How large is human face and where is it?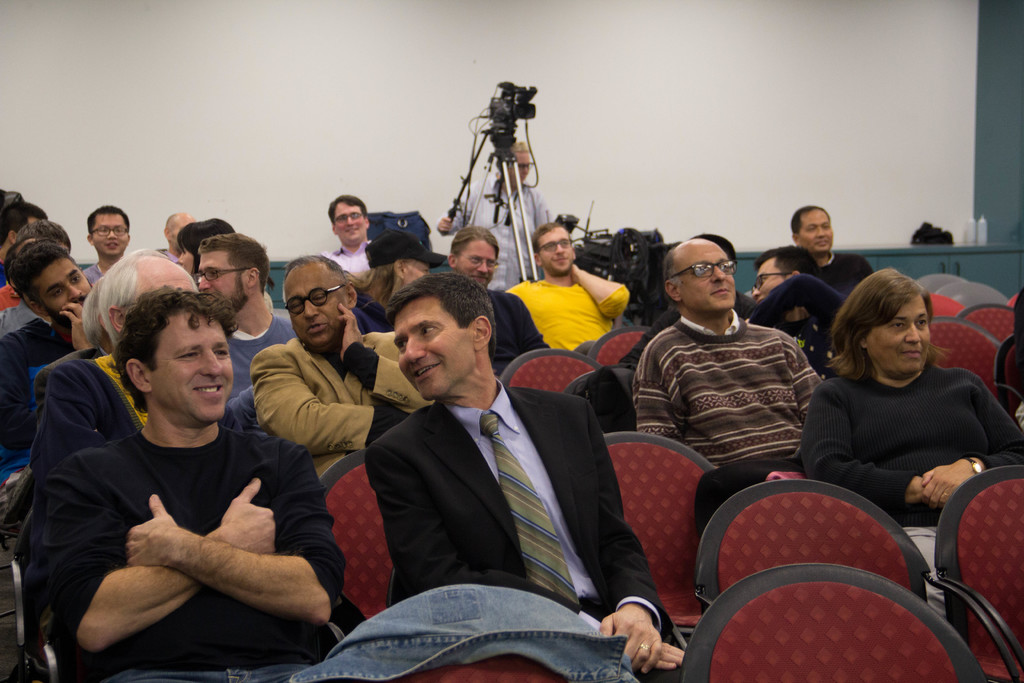
Bounding box: 536 227 574 274.
